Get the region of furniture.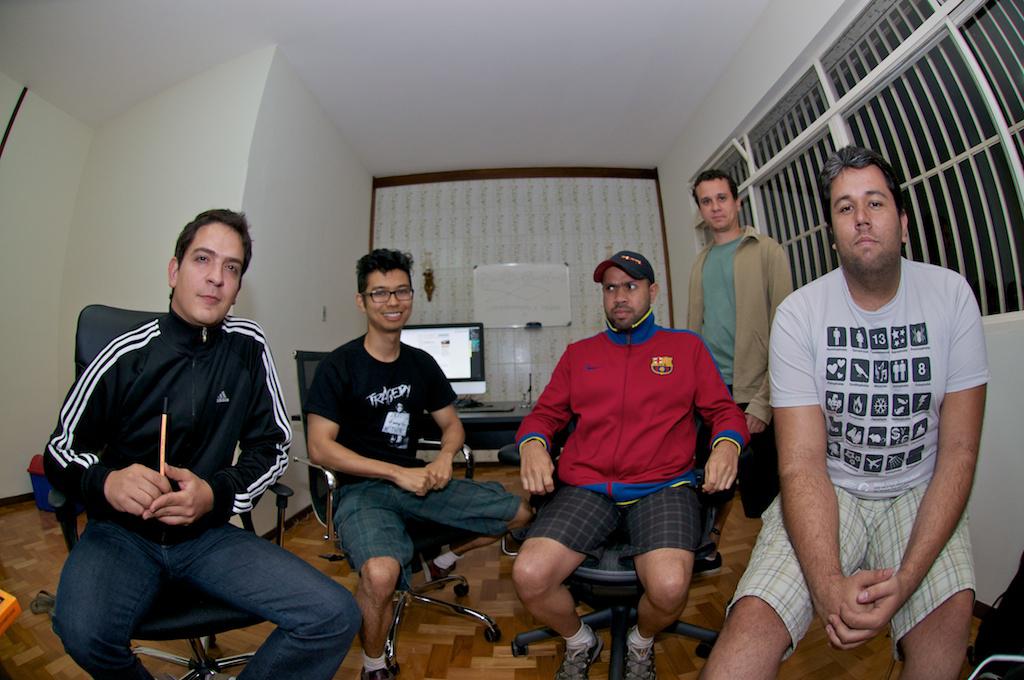
(46,302,293,679).
